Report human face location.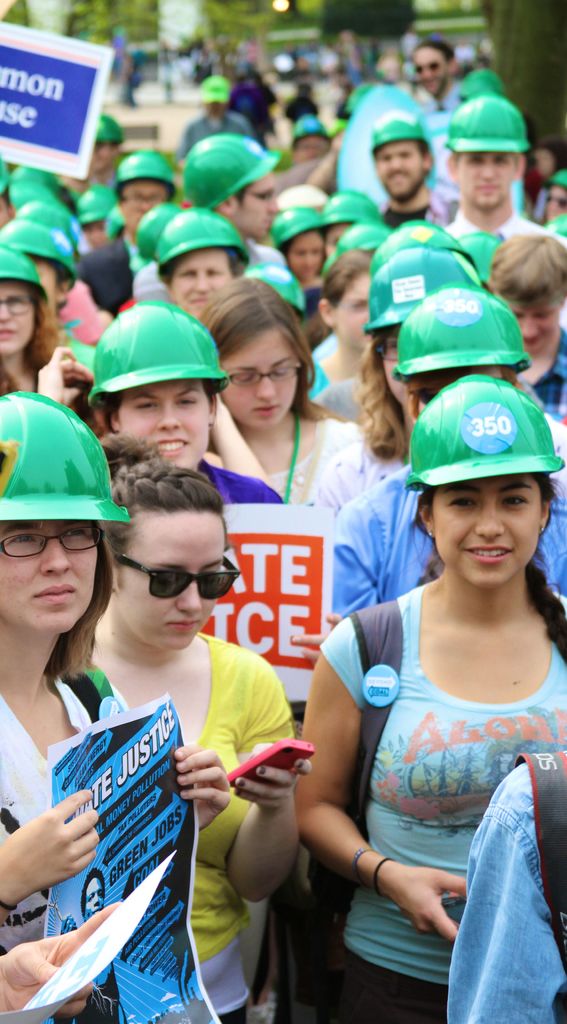
Report: (x1=410, y1=46, x2=450, y2=92).
